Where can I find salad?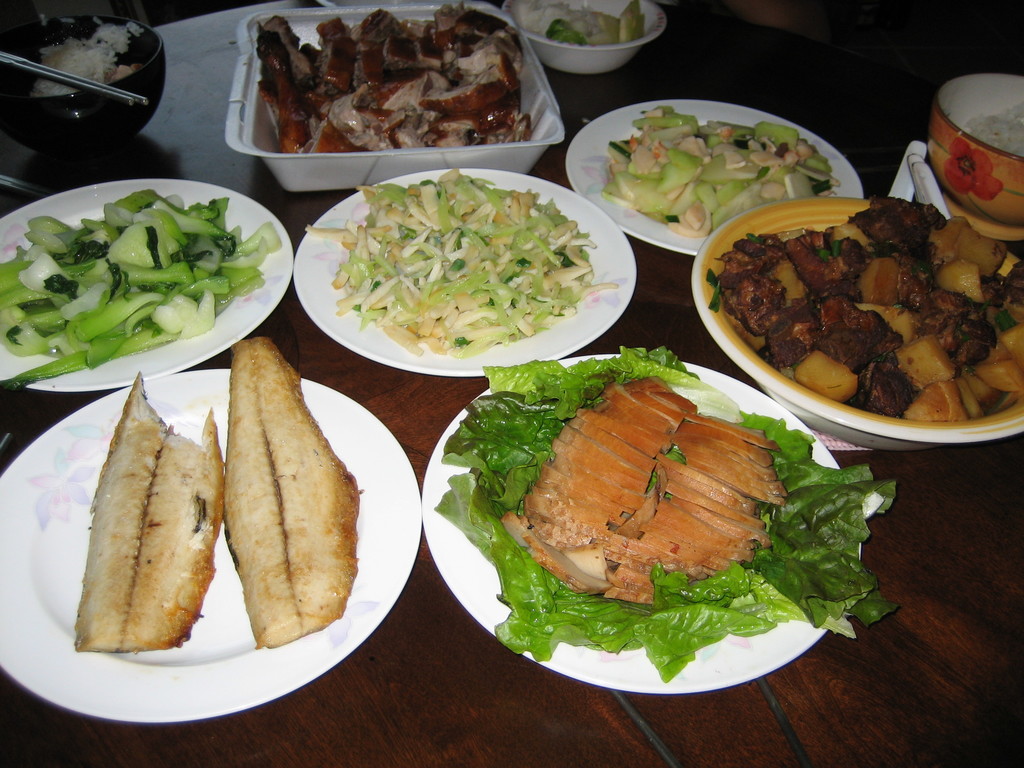
You can find it at Rect(0, 187, 288, 389).
